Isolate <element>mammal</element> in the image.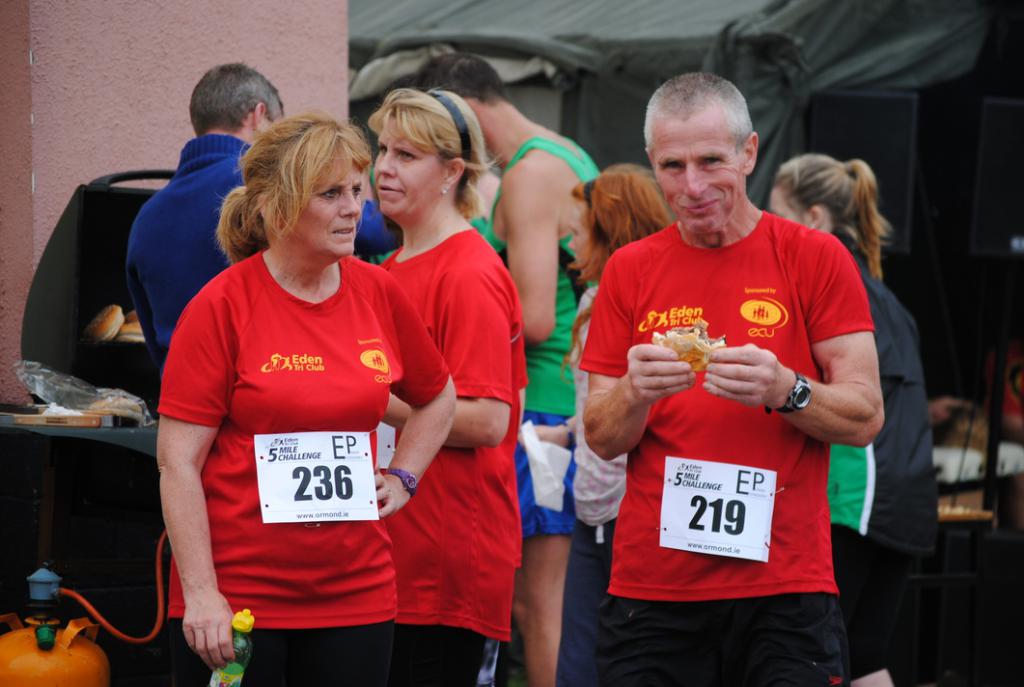
Isolated region: crop(367, 89, 528, 686).
